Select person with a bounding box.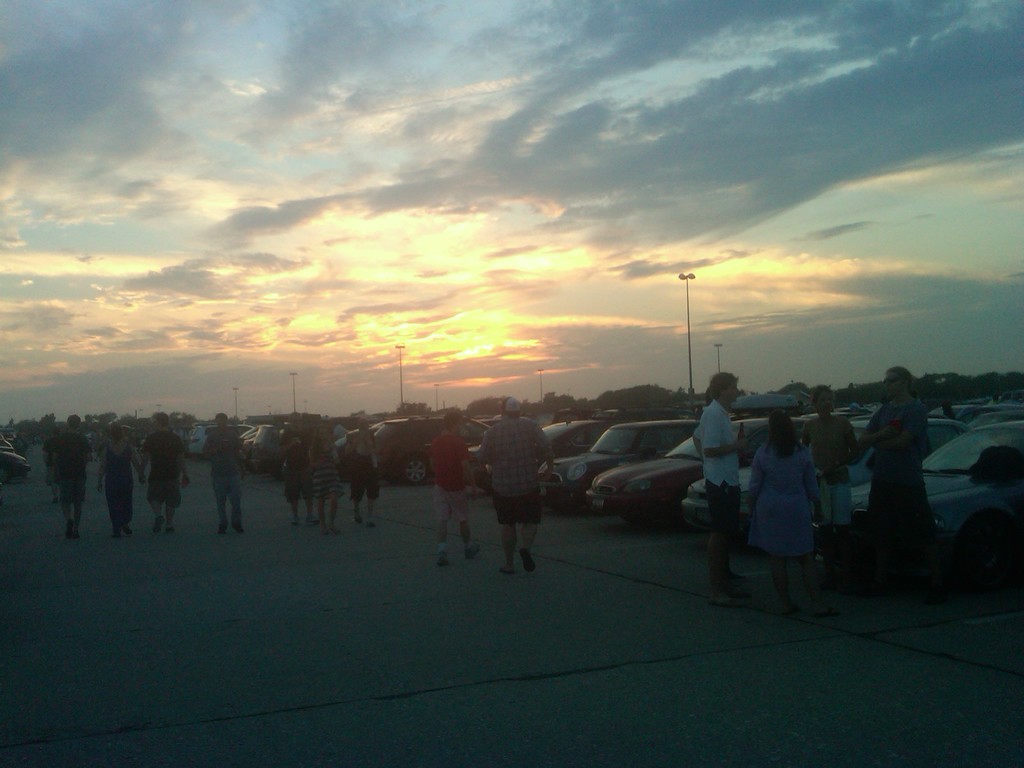
BBox(192, 415, 254, 536).
